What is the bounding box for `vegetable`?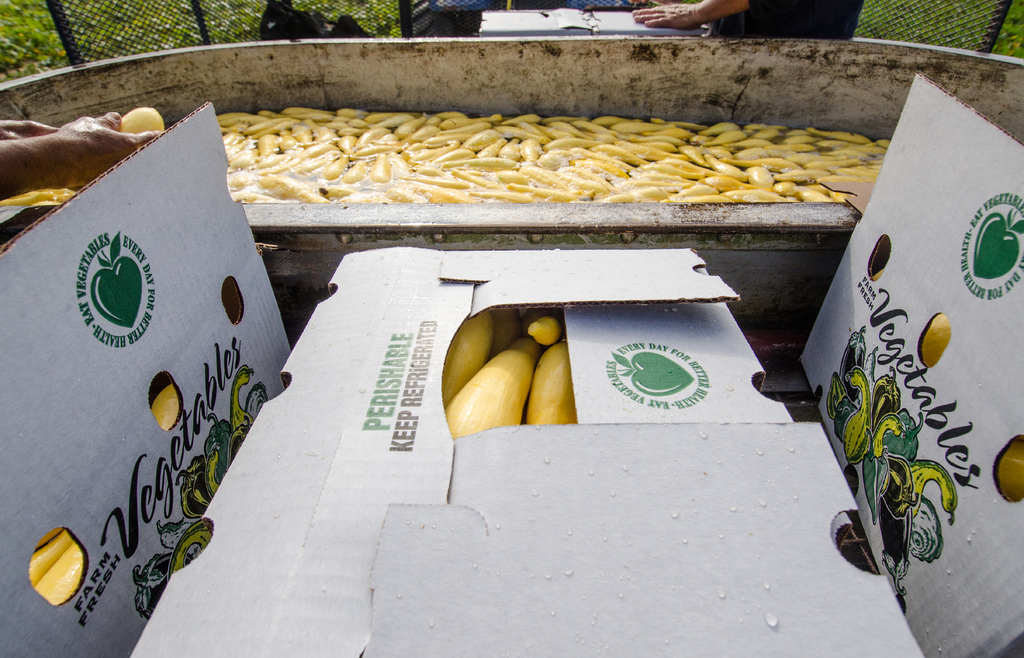
bbox(0, 183, 65, 207).
